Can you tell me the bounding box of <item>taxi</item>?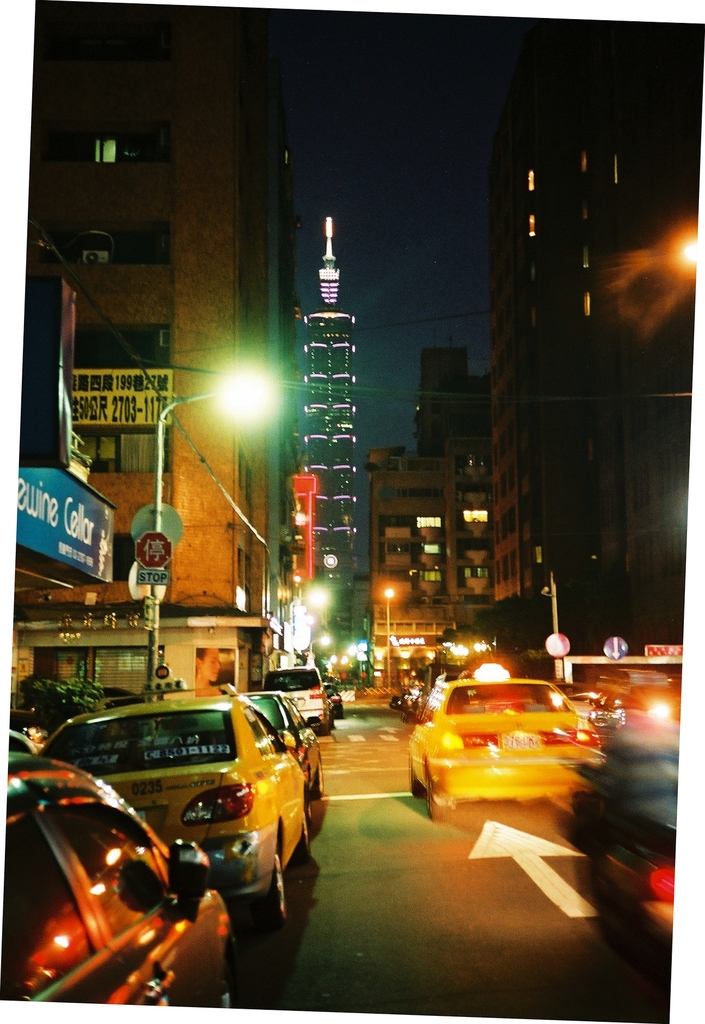
<box>45,695,330,909</box>.
